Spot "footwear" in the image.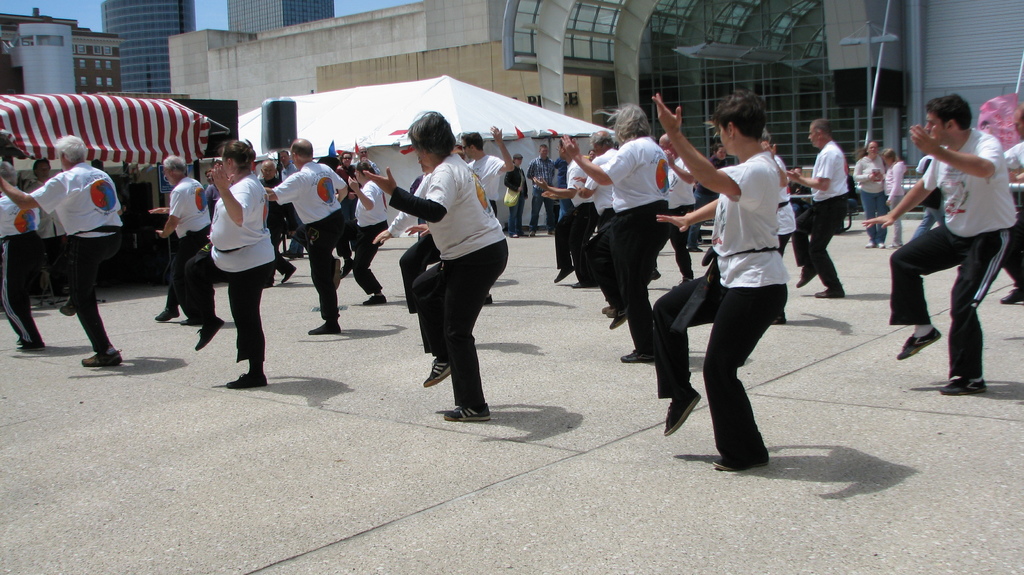
"footwear" found at [left=197, top=304, right=226, bottom=350].
